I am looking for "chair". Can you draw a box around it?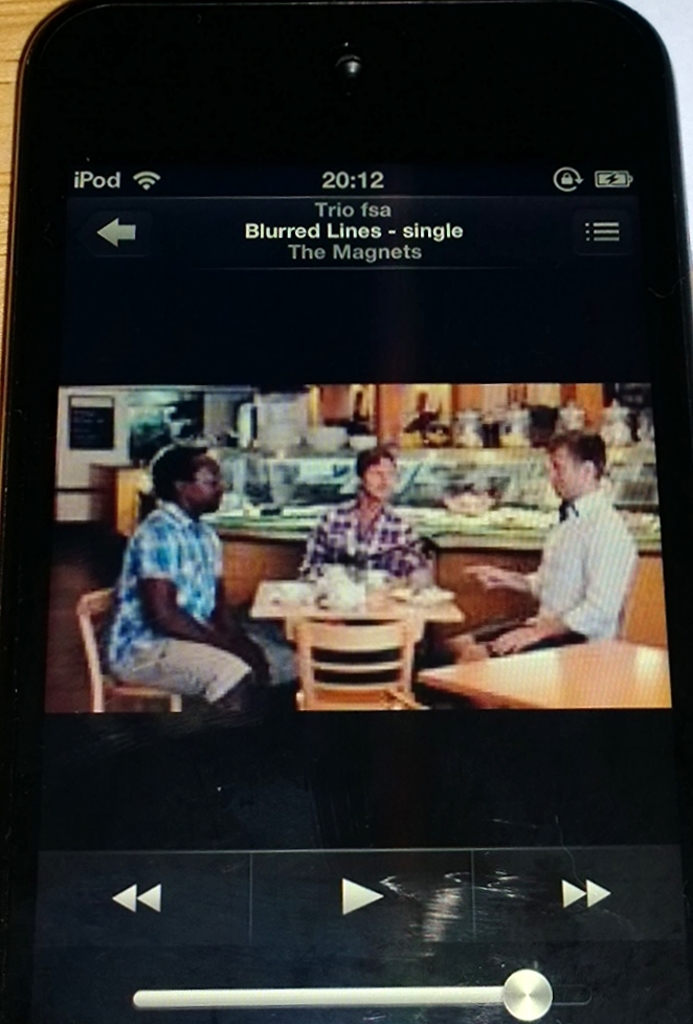
Sure, the bounding box is bbox=(72, 585, 179, 713).
